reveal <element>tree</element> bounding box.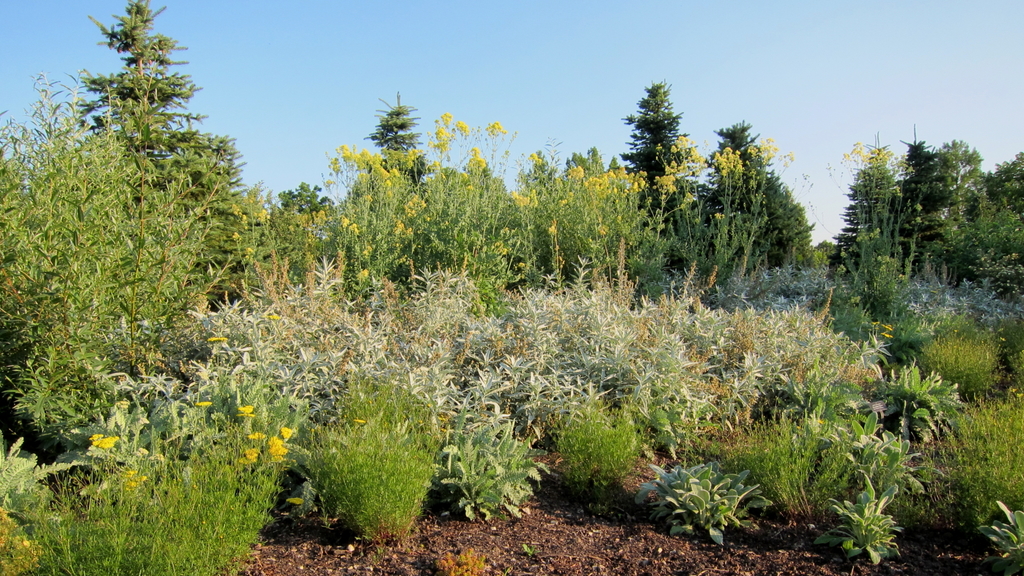
Revealed: Rect(625, 64, 696, 237).
